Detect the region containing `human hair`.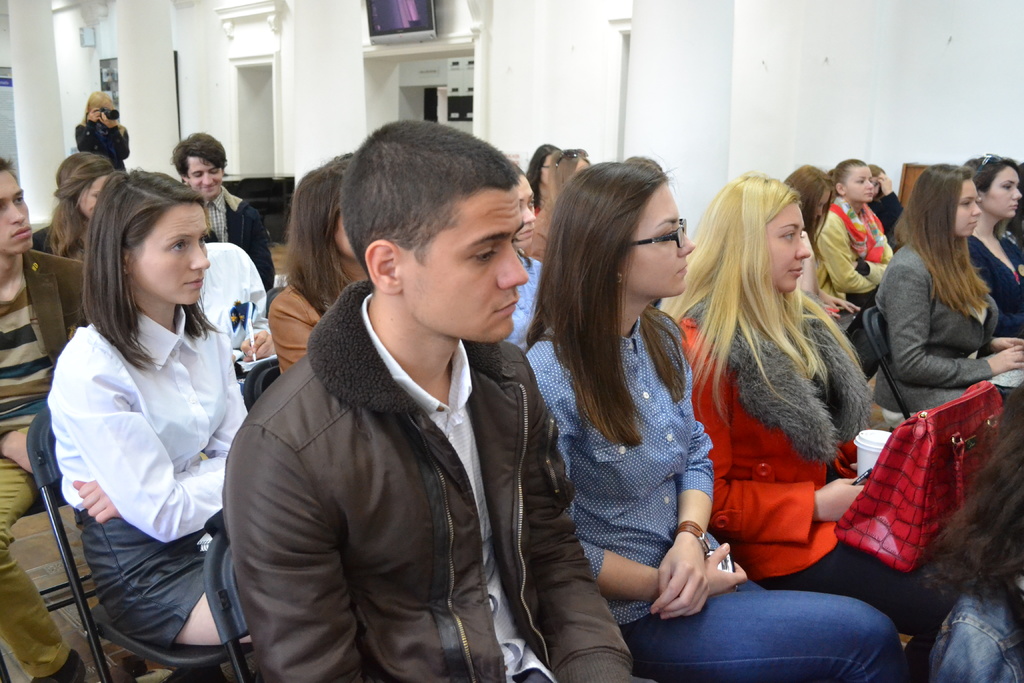
<box>337,119,534,285</box>.
